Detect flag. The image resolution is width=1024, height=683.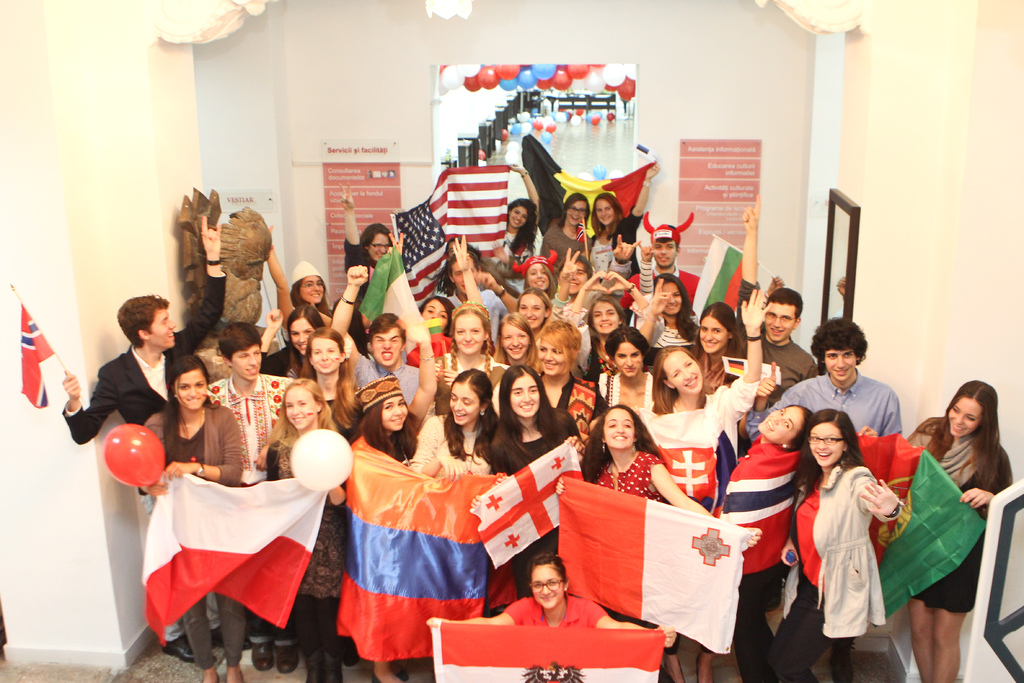
box(132, 468, 321, 654).
